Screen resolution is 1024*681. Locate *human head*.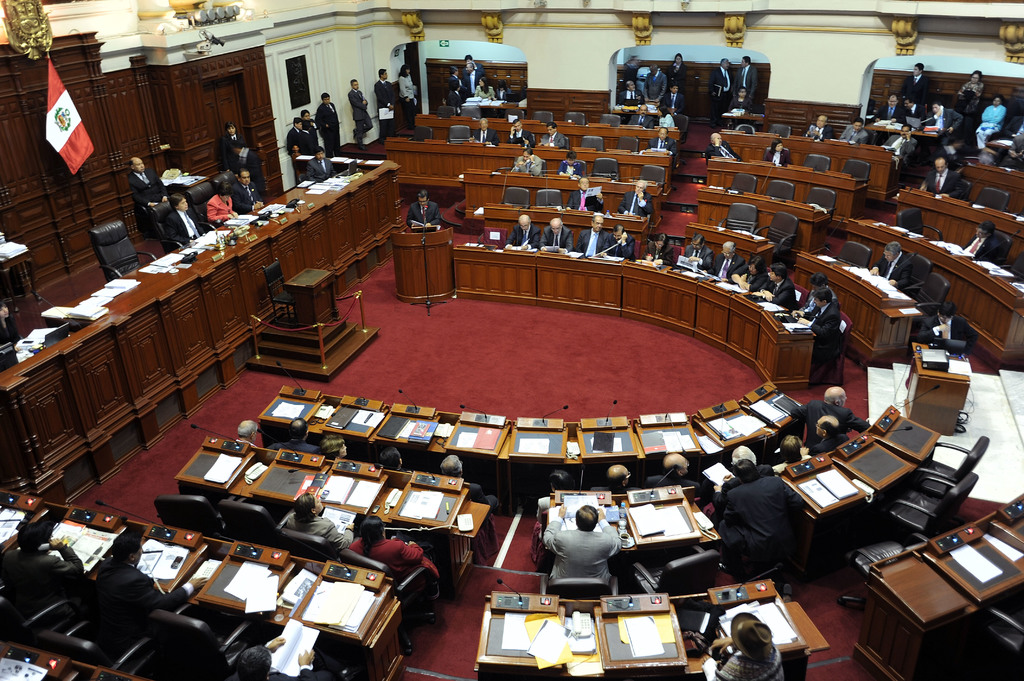
left=739, top=88, right=747, bottom=97.
